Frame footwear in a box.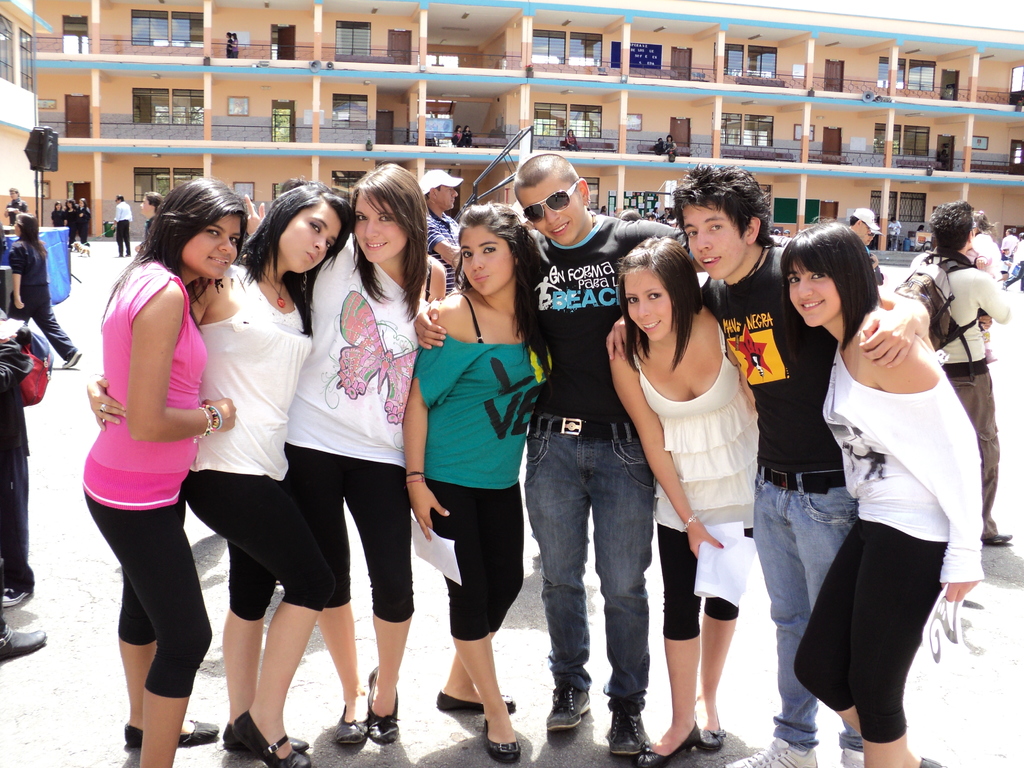
[x1=723, y1=738, x2=817, y2=767].
